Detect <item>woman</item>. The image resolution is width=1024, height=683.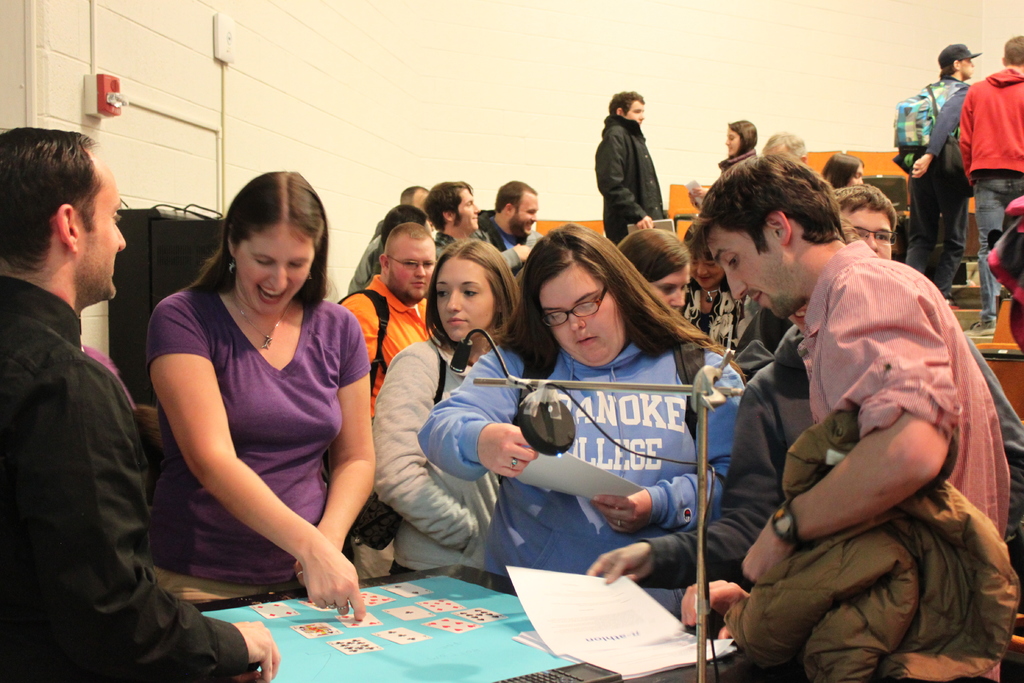
<region>616, 226, 692, 318</region>.
